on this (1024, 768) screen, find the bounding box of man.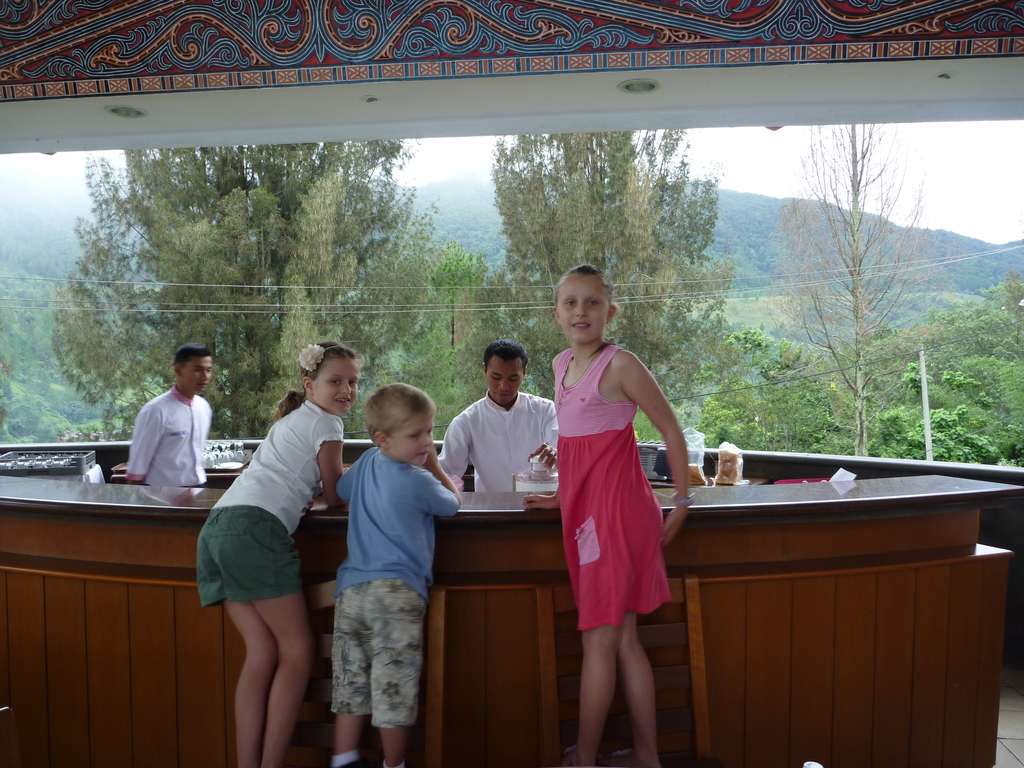
Bounding box: x1=126 y1=351 x2=216 y2=496.
